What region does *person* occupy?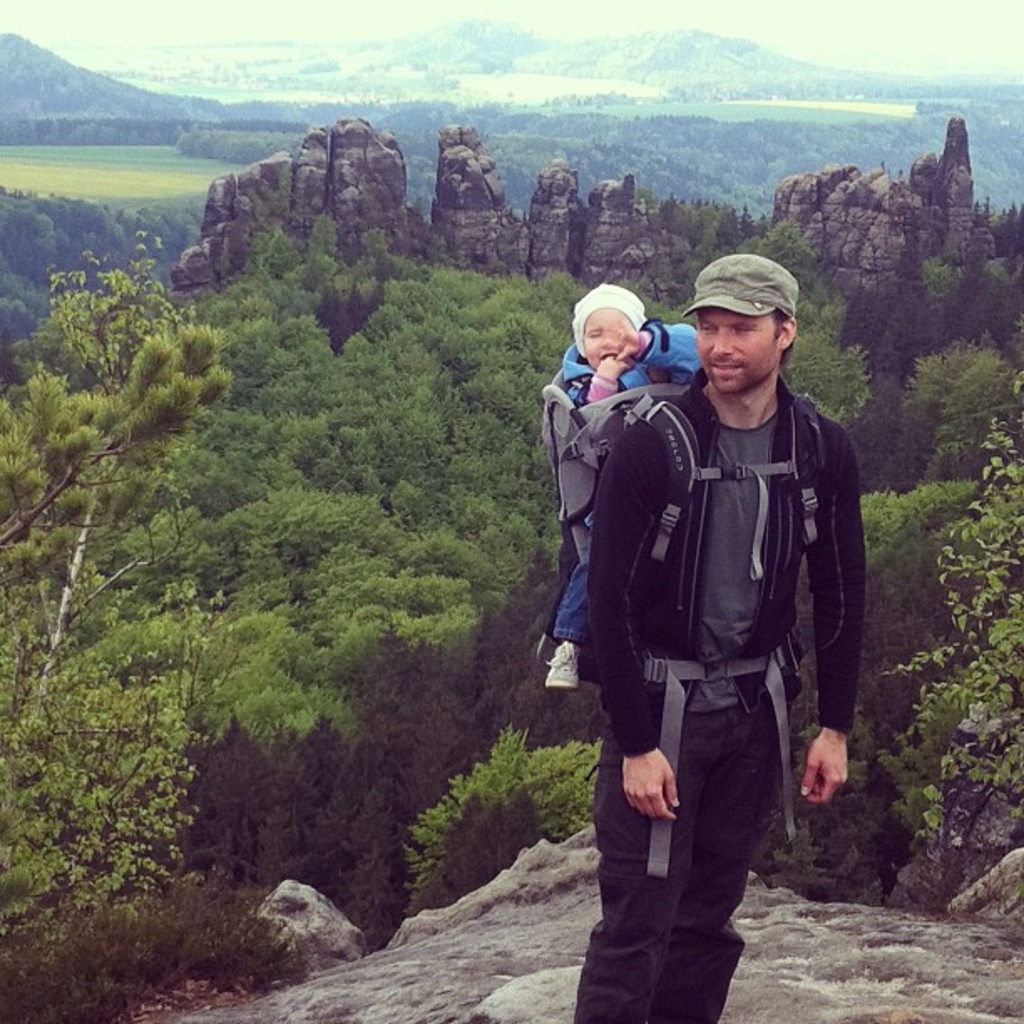
box=[579, 248, 863, 997].
